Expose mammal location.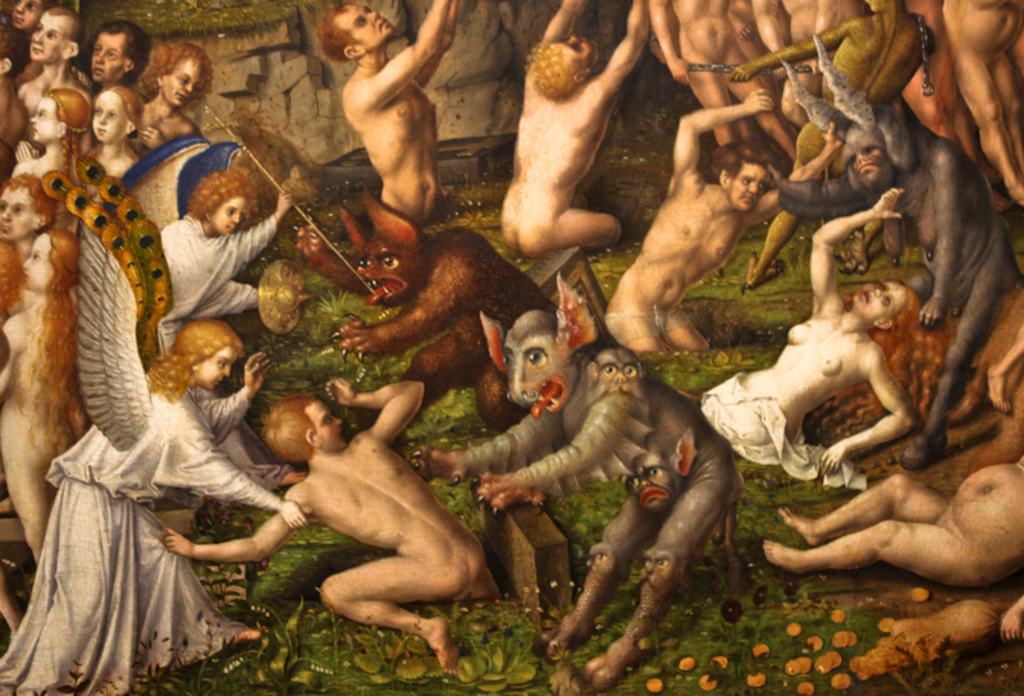
Exposed at [646,0,801,174].
